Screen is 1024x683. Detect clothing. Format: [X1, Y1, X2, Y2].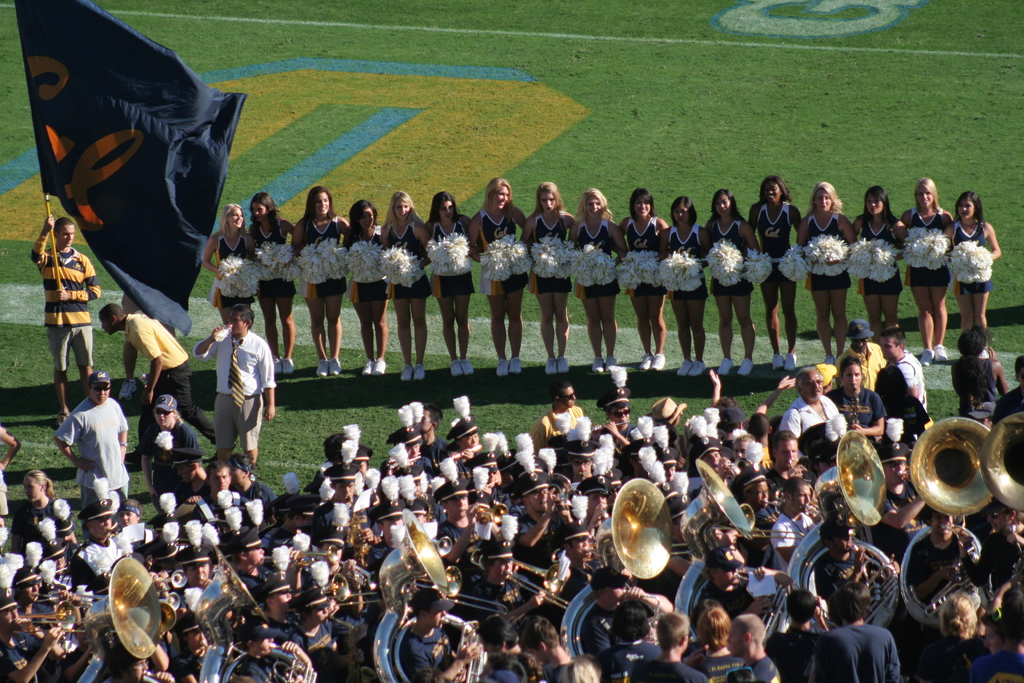
[545, 402, 588, 447].
